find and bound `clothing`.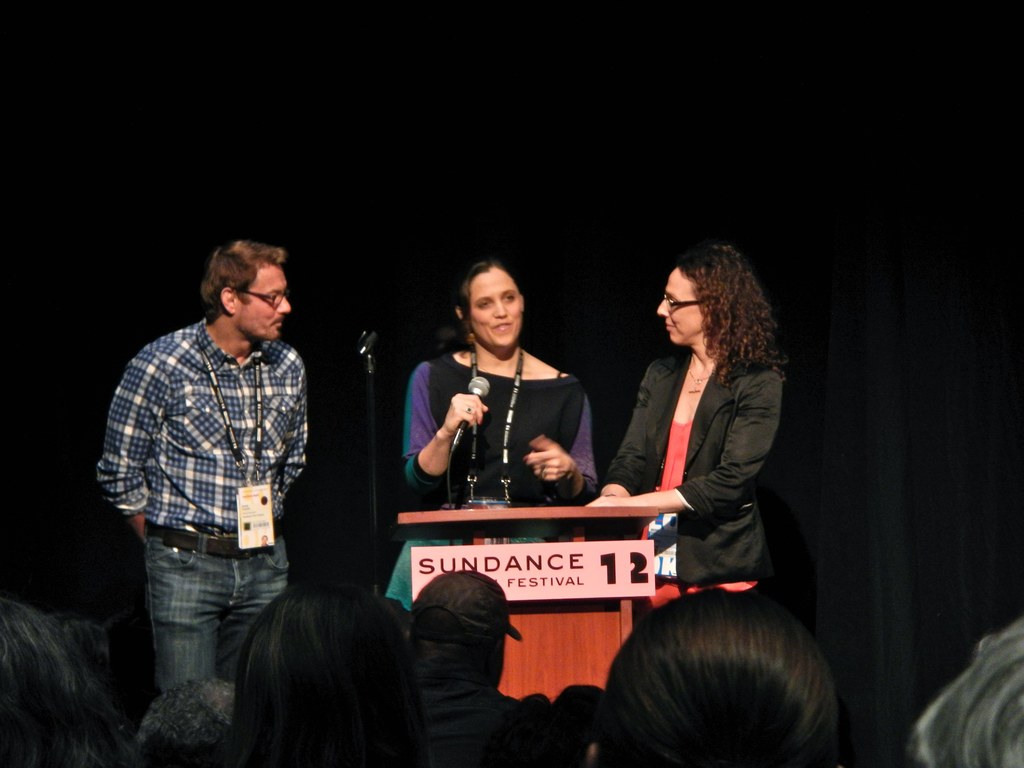
Bound: [604, 295, 791, 608].
